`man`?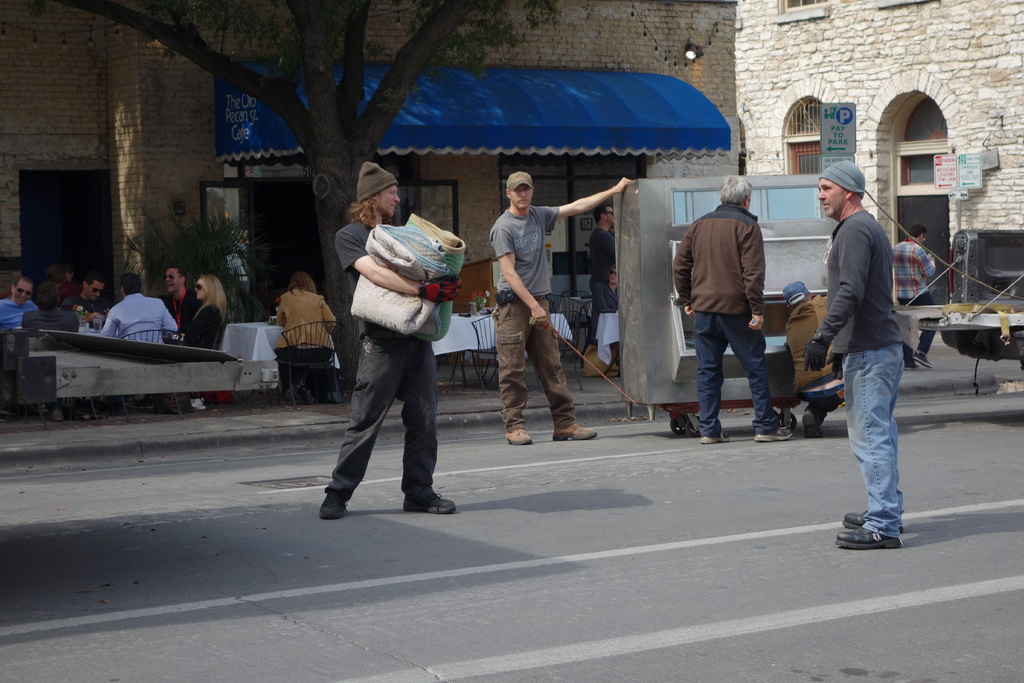
60:273:112:329
